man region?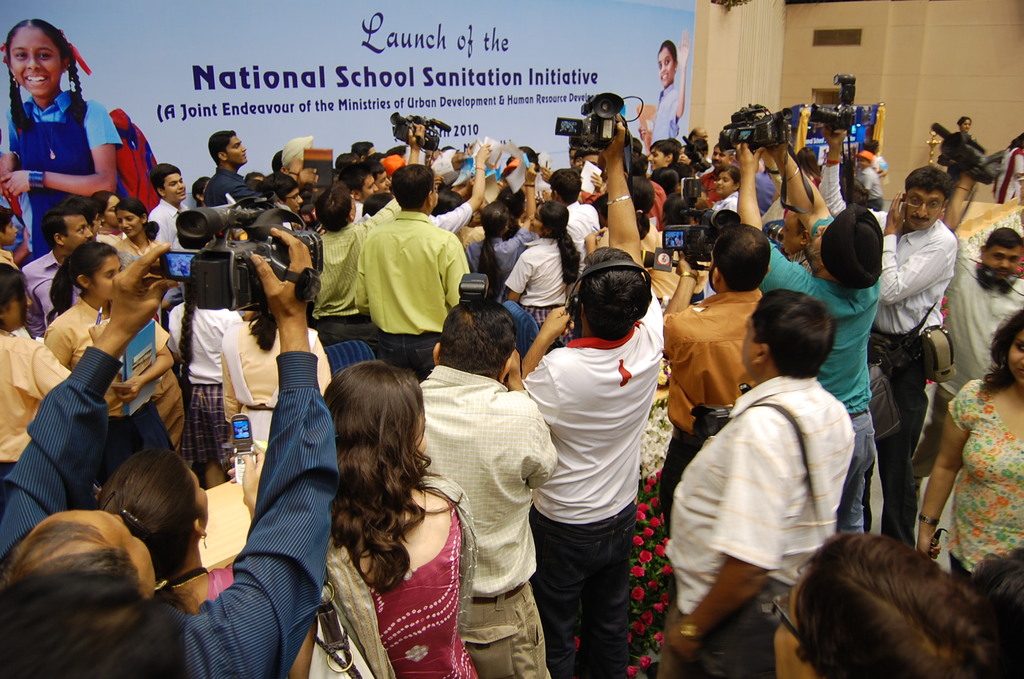
{"left": 661, "top": 220, "right": 765, "bottom": 516}
